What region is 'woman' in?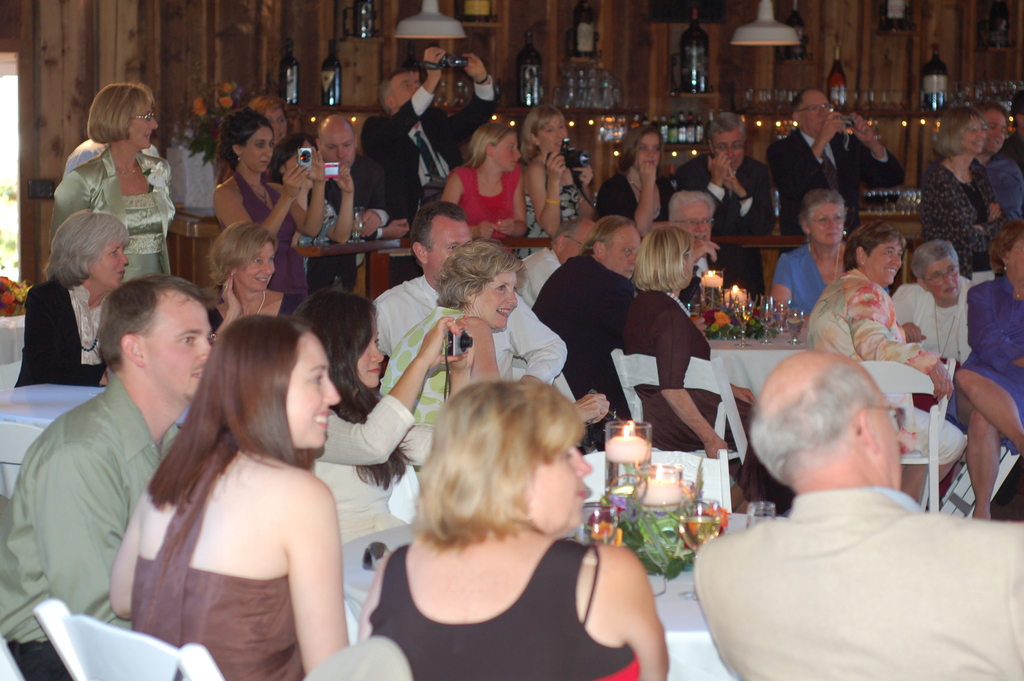
[x1=918, y1=105, x2=1015, y2=270].
